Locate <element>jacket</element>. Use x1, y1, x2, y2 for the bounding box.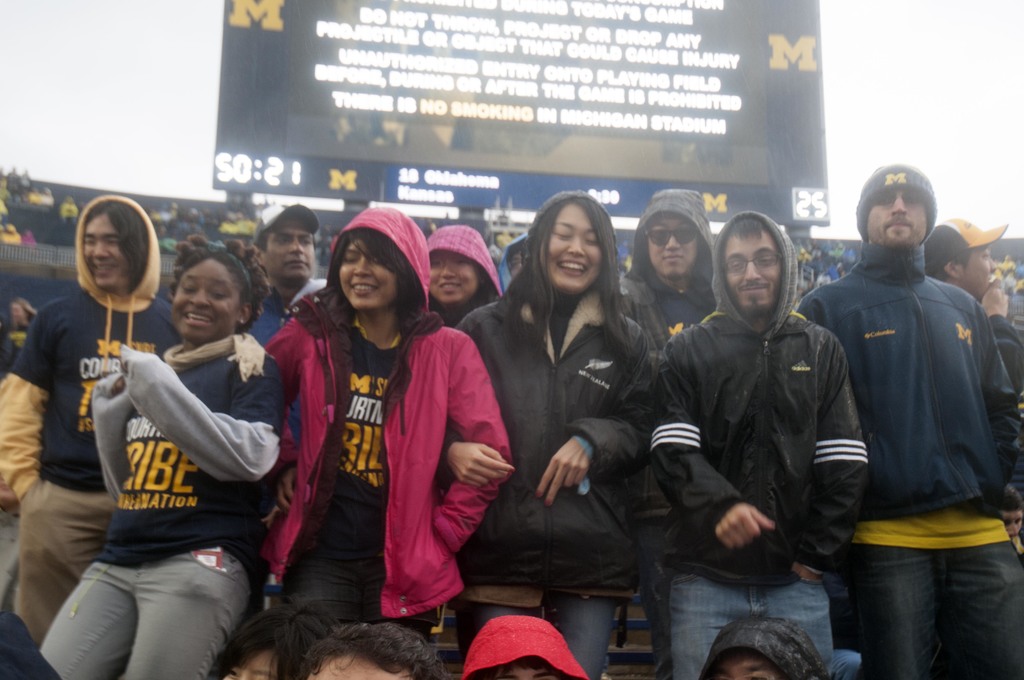
791, 238, 1023, 517.
